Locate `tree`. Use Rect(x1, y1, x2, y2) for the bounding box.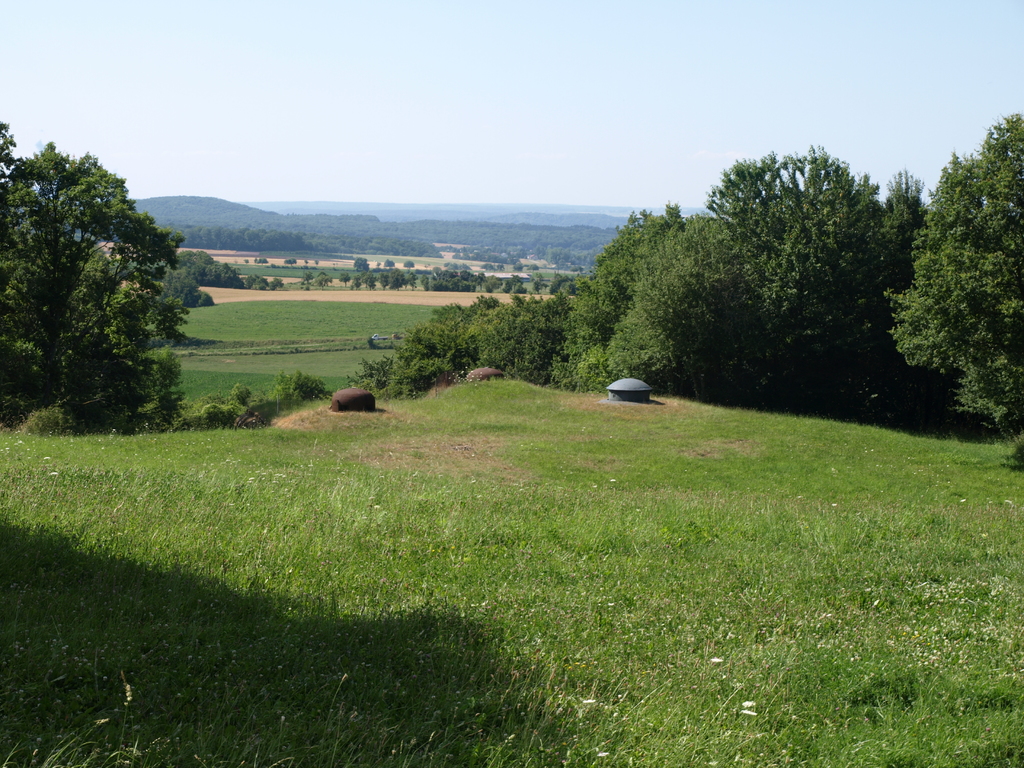
Rect(353, 276, 361, 289).
